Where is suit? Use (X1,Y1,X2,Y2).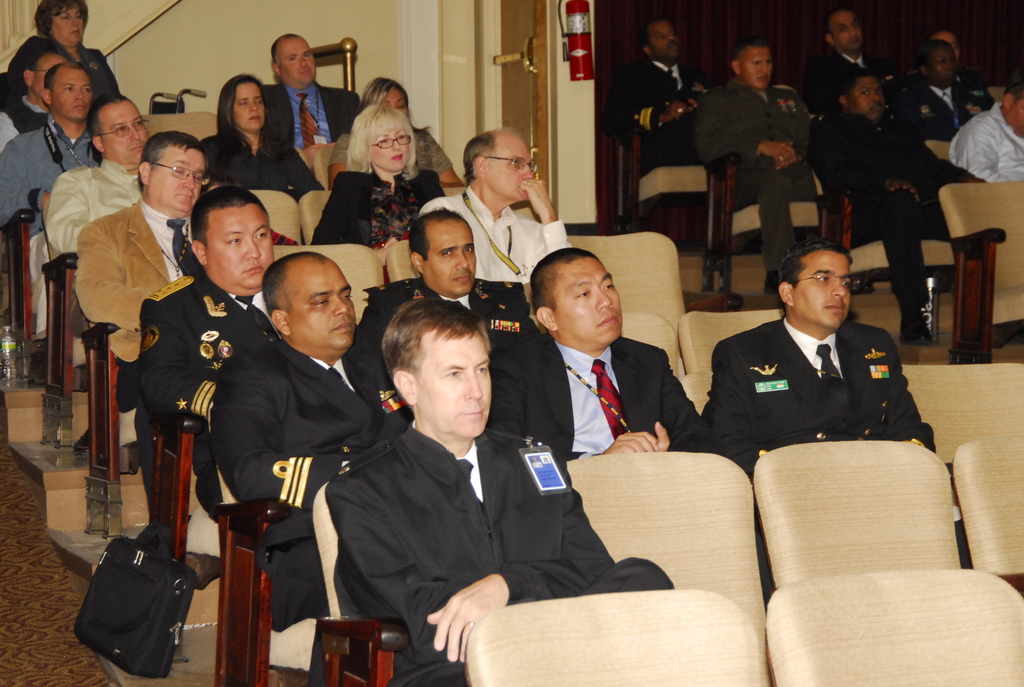
(261,81,360,155).
